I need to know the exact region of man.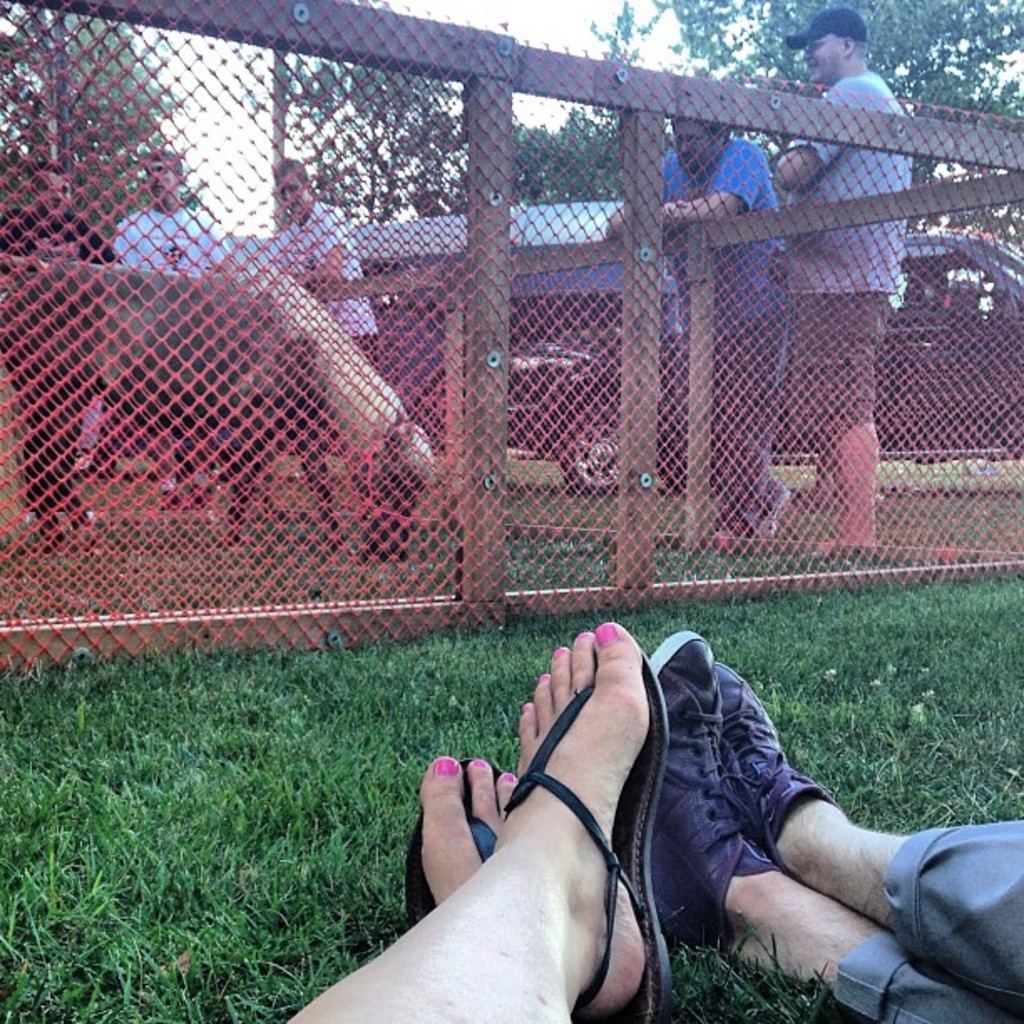
Region: select_region(114, 144, 234, 507).
